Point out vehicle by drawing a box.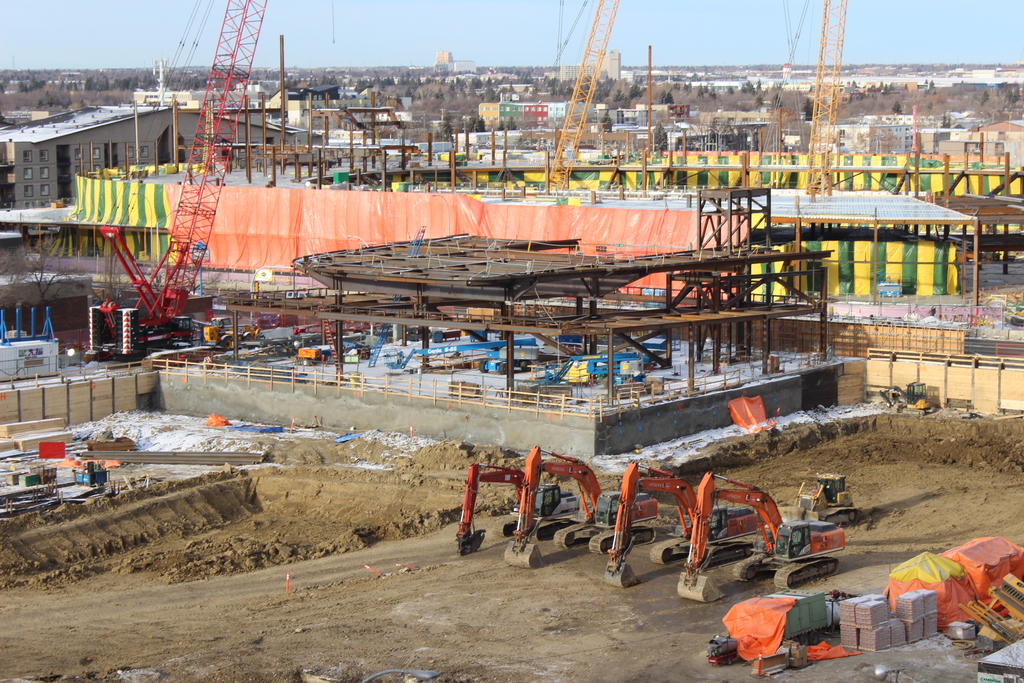
{"x1": 793, "y1": 470, "x2": 849, "y2": 520}.
